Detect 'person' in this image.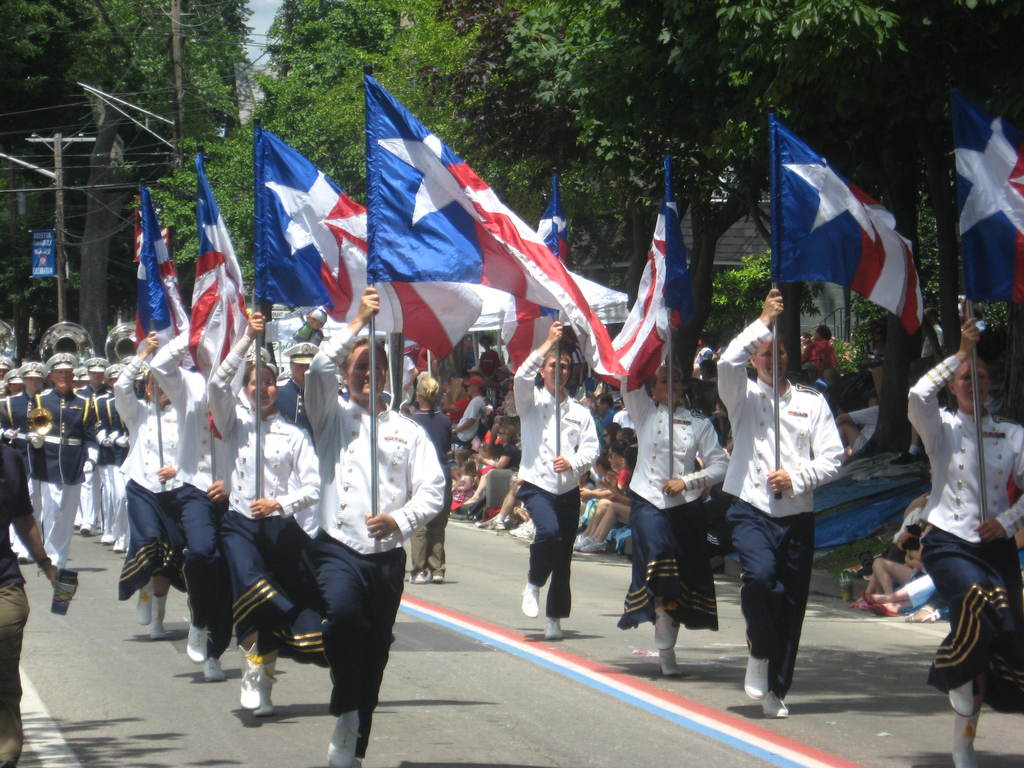
Detection: Rect(612, 310, 722, 674).
